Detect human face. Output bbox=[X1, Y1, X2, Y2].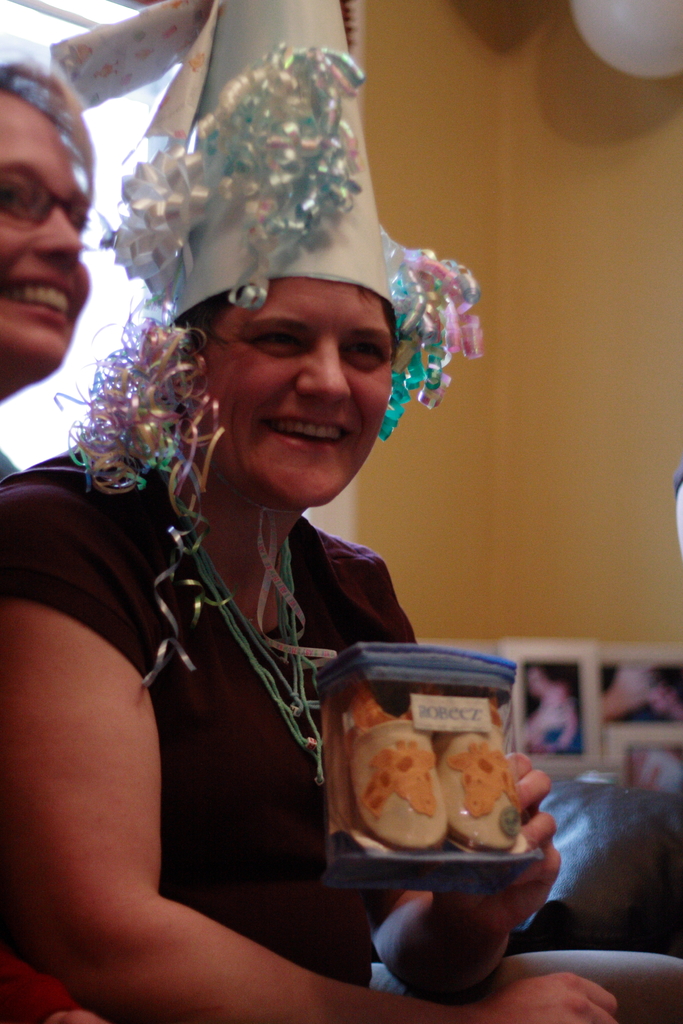
bbox=[190, 269, 393, 508].
